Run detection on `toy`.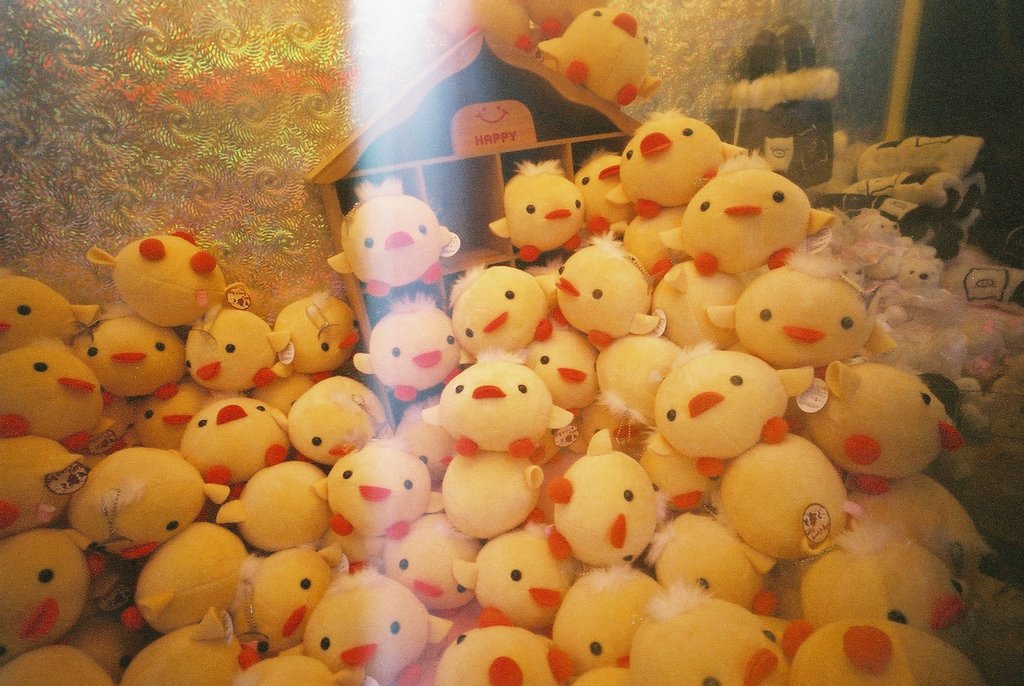
Result: locate(436, 607, 572, 685).
